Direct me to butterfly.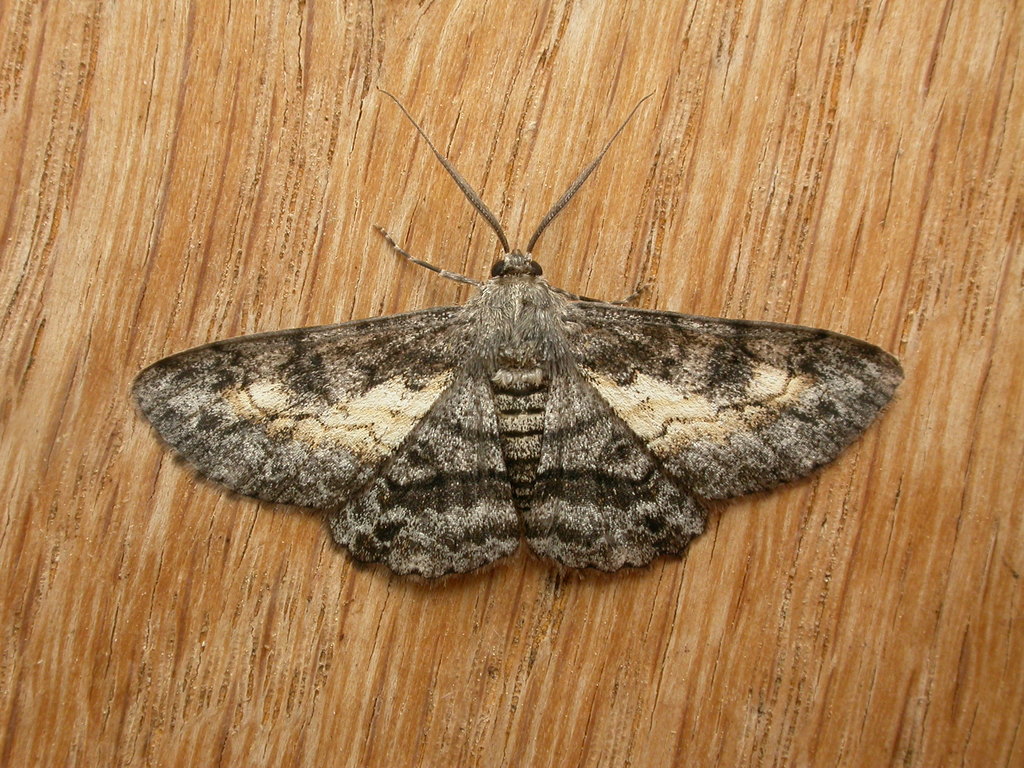
Direction: bbox=[148, 104, 898, 584].
